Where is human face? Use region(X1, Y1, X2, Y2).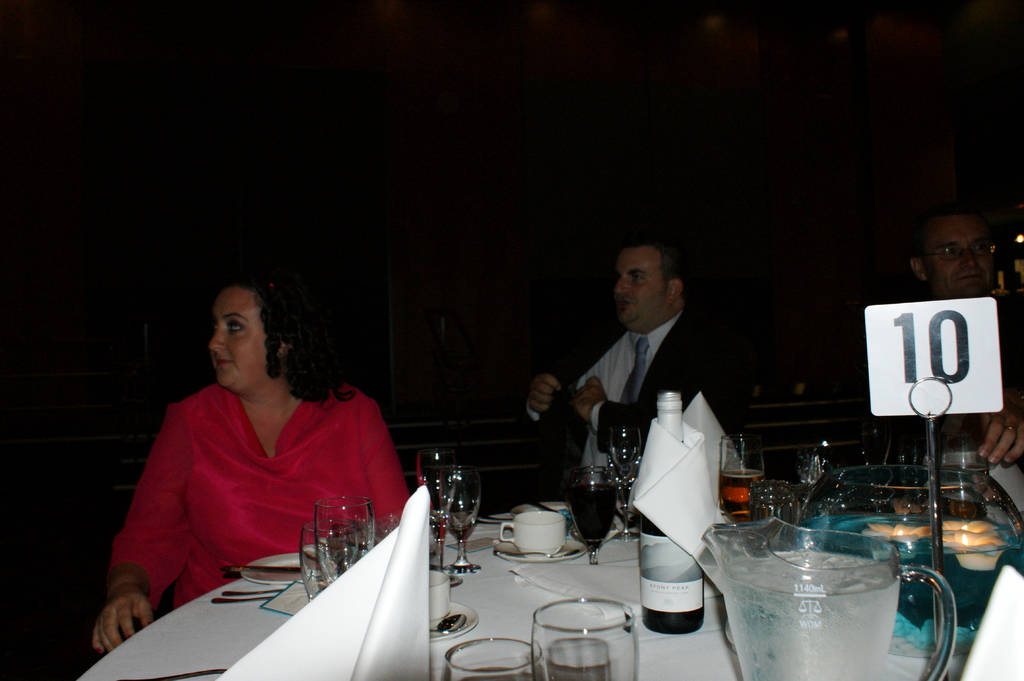
region(209, 289, 268, 390).
